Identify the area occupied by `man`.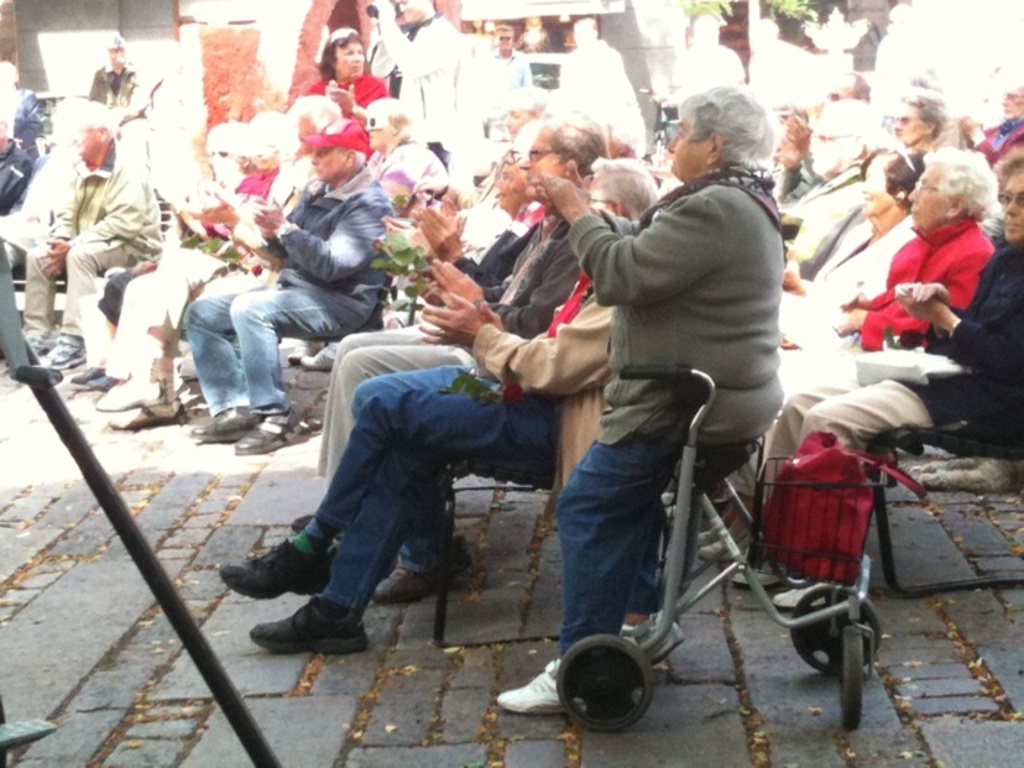
Area: [x1=89, y1=34, x2=135, y2=108].
